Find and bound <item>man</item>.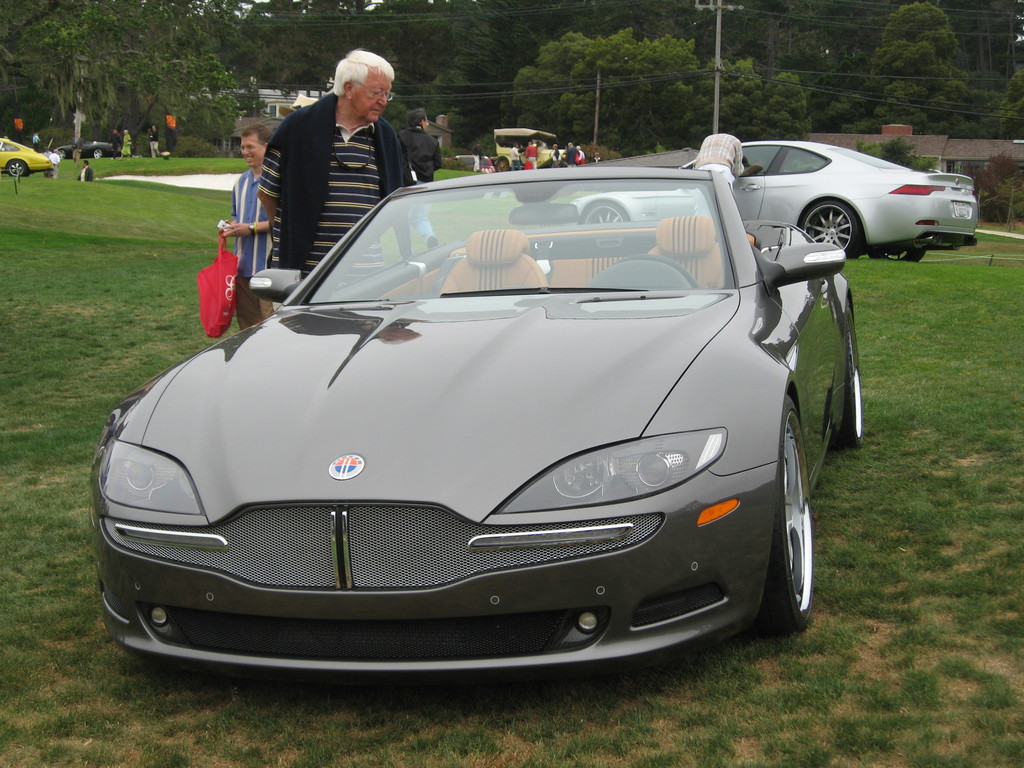
Bound: l=76, t=161, r=93, b=182.
